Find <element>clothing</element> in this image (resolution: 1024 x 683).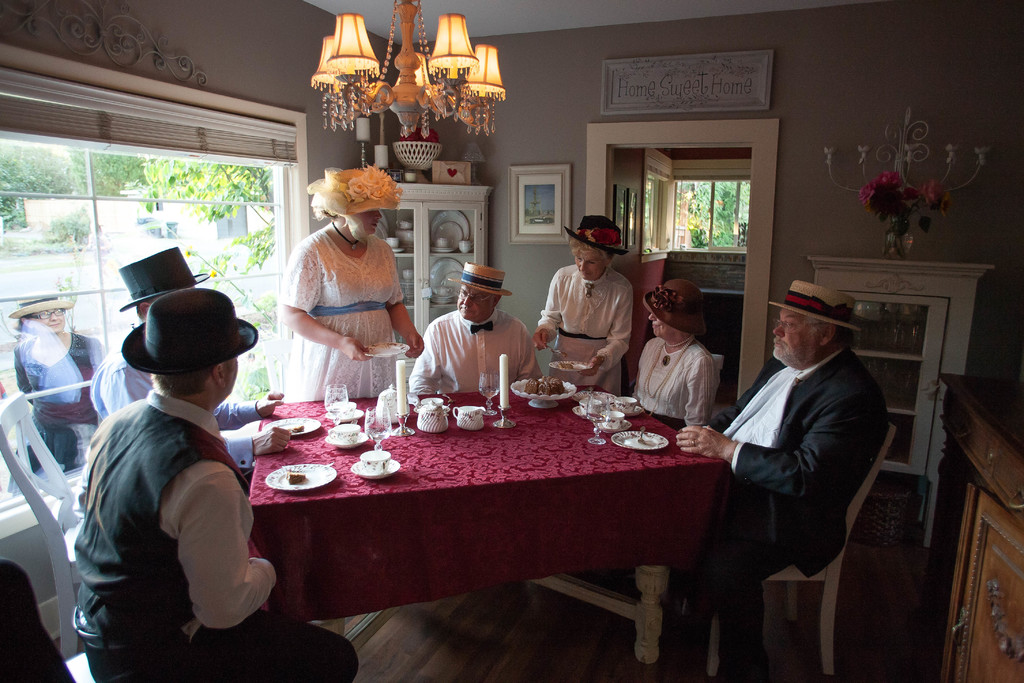
Rect(659, 350, 908, 632).
